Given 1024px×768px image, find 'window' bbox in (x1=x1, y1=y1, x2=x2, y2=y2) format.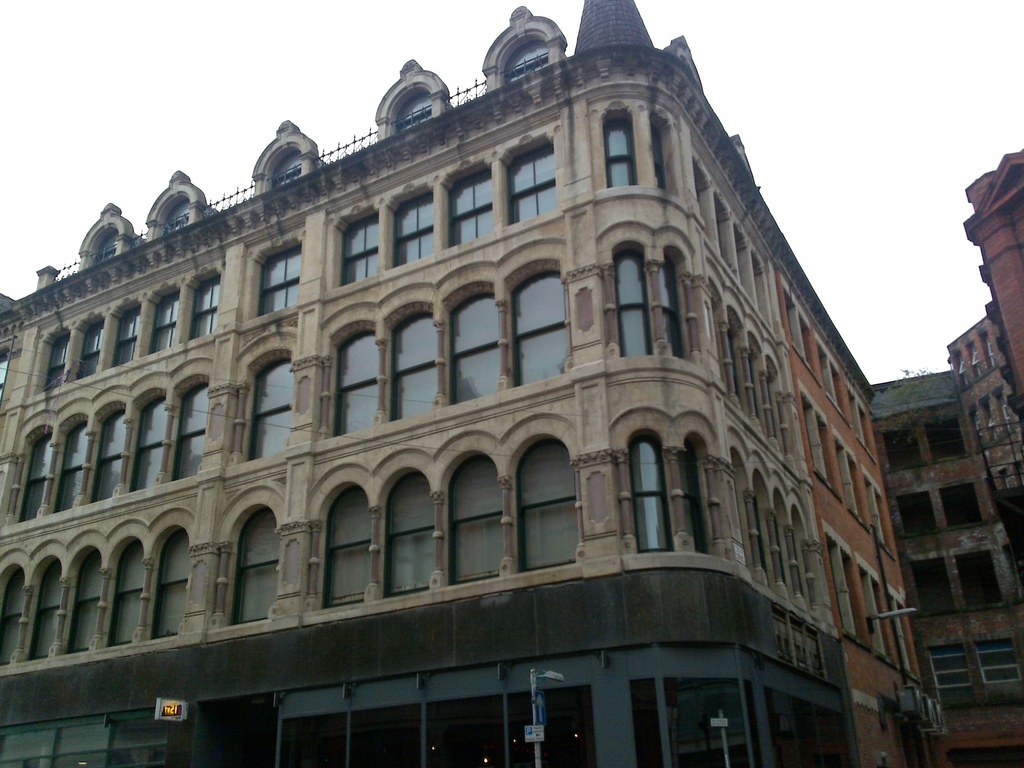
(x1=0, y1=565, x2=25, y2=673).
